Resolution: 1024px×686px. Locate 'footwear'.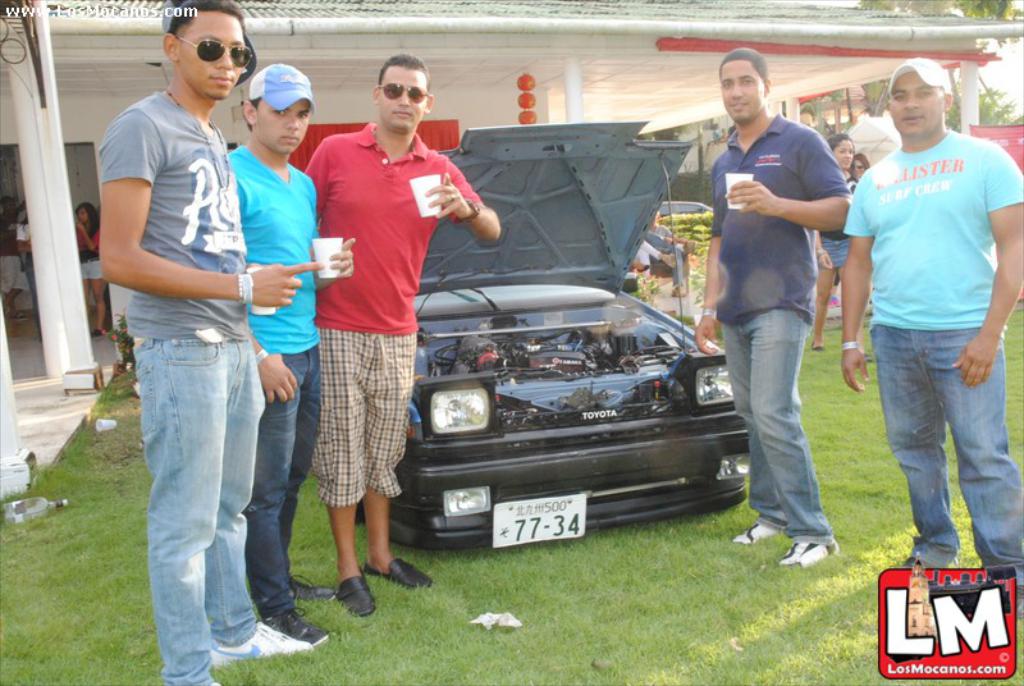
[x1=369, y1=559, x2=429, y2=582].
